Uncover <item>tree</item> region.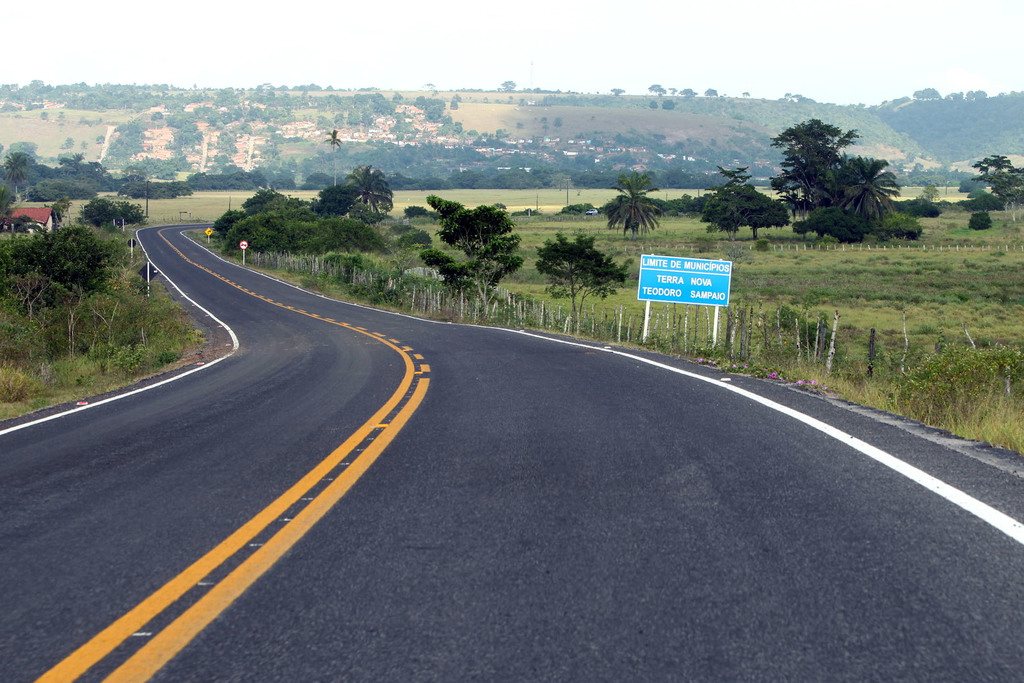
Uncovered: 899,88,1023,167.
